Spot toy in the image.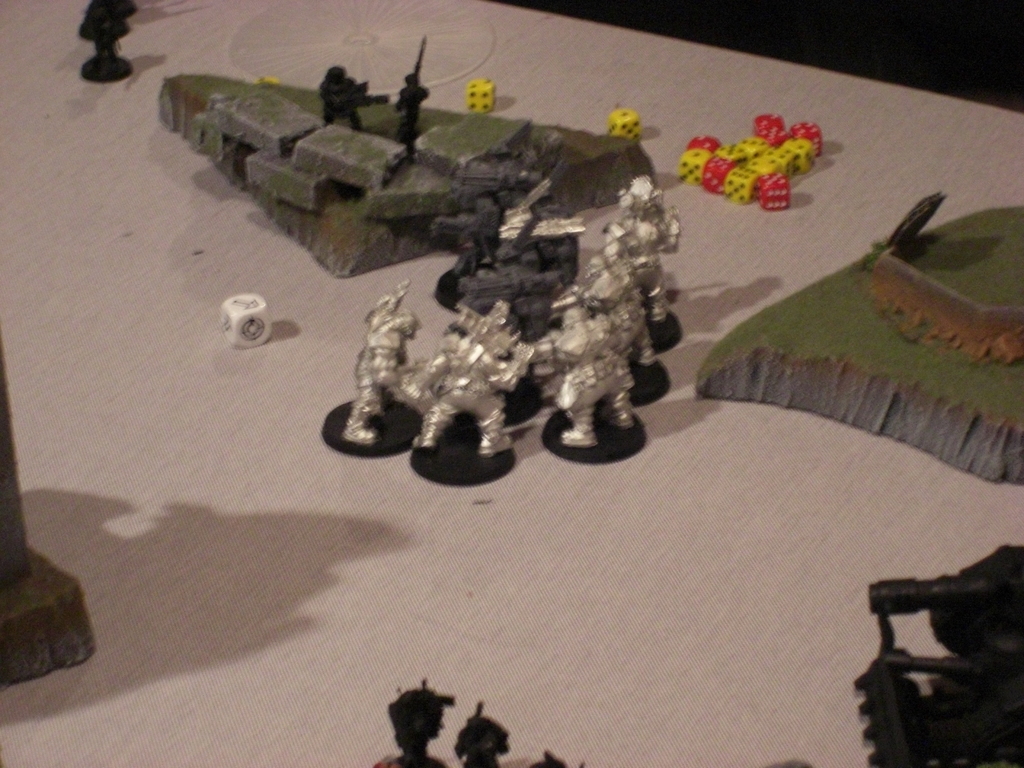
toy found at bbox=[369, 678, 454, 767].
